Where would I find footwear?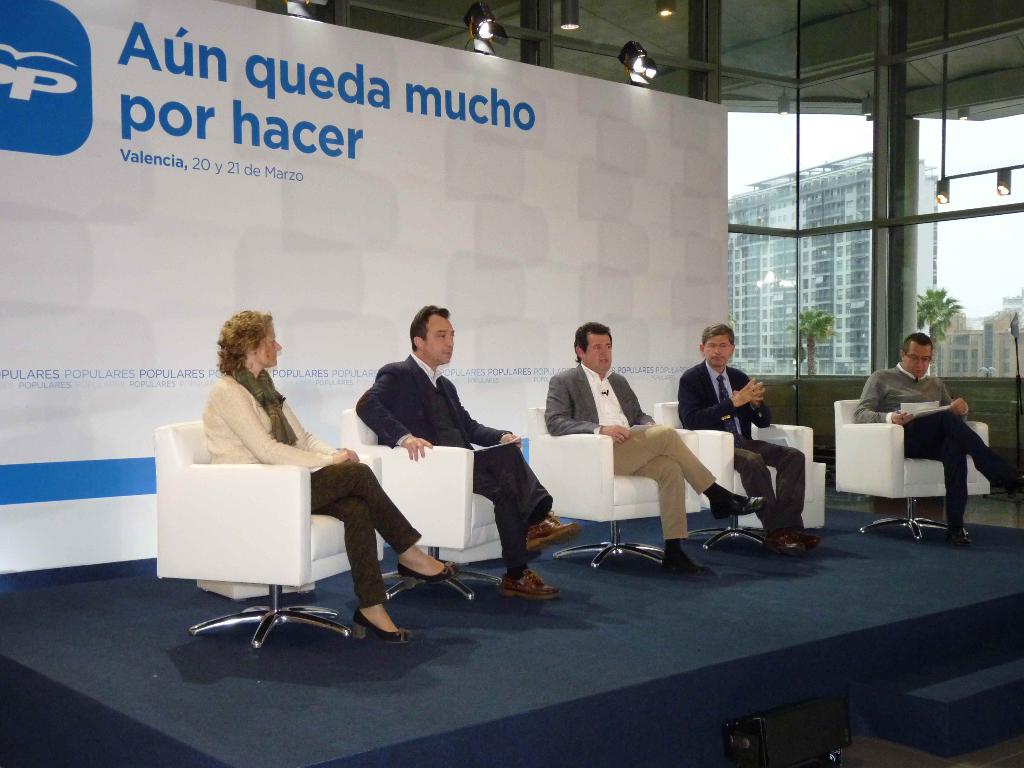
At region(665, 549, 698, 570).
